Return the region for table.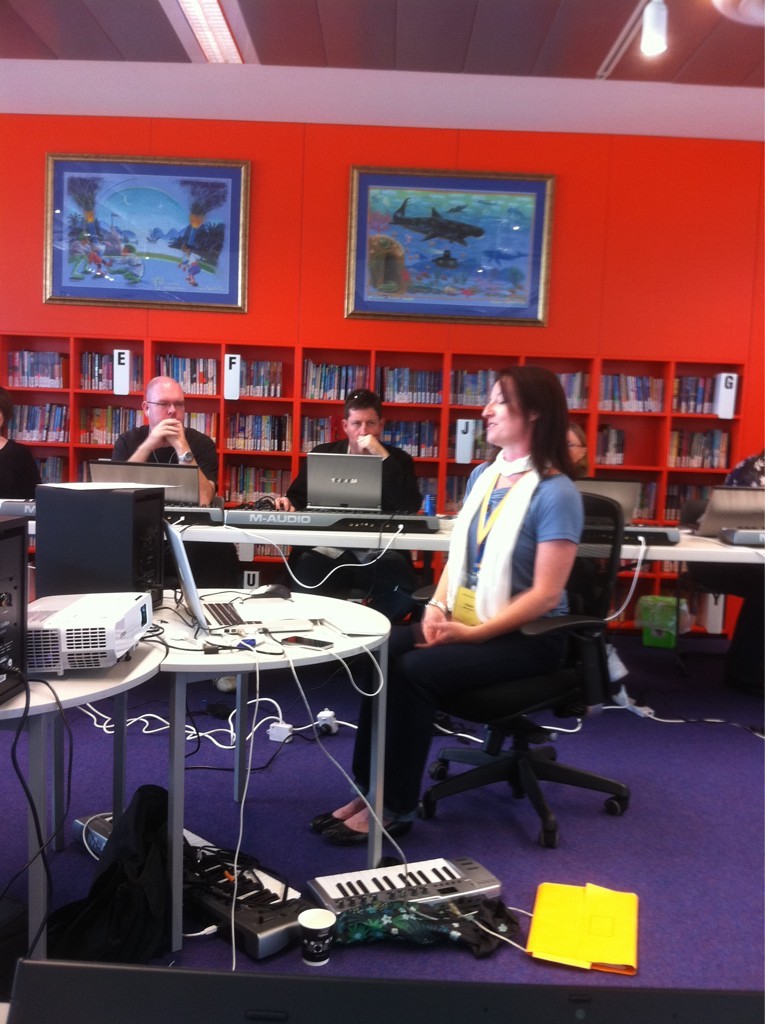
locate(25, 517, 764, 571).
